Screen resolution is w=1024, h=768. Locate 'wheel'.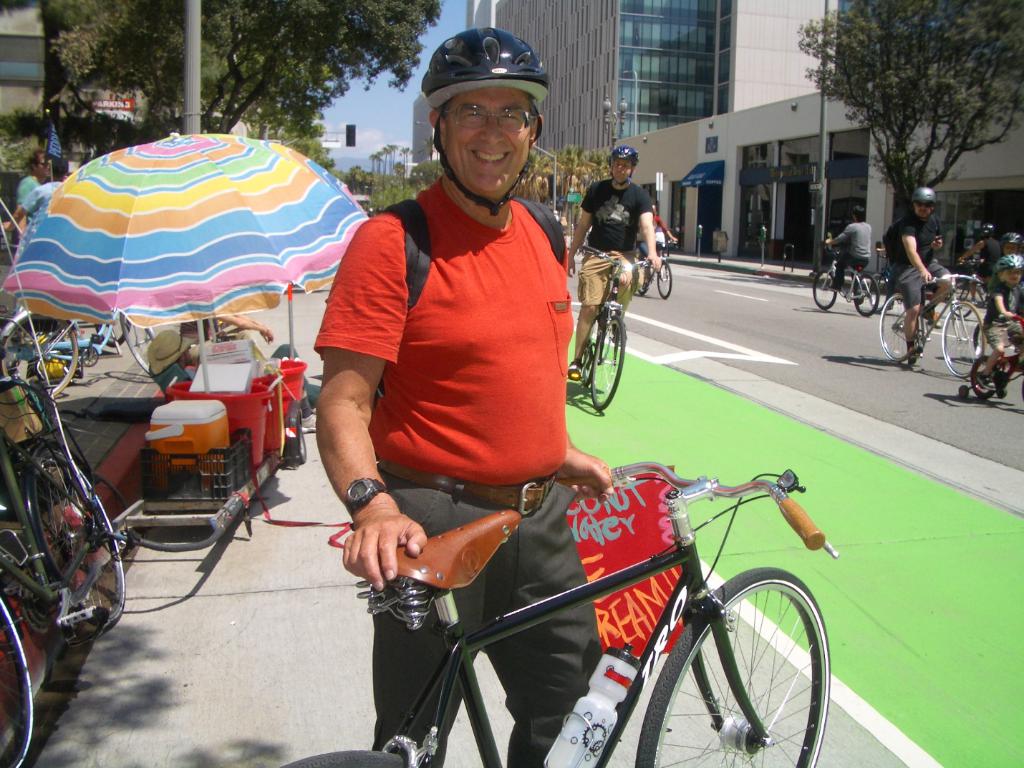
<region>957, 387, 972, 402</region>.
